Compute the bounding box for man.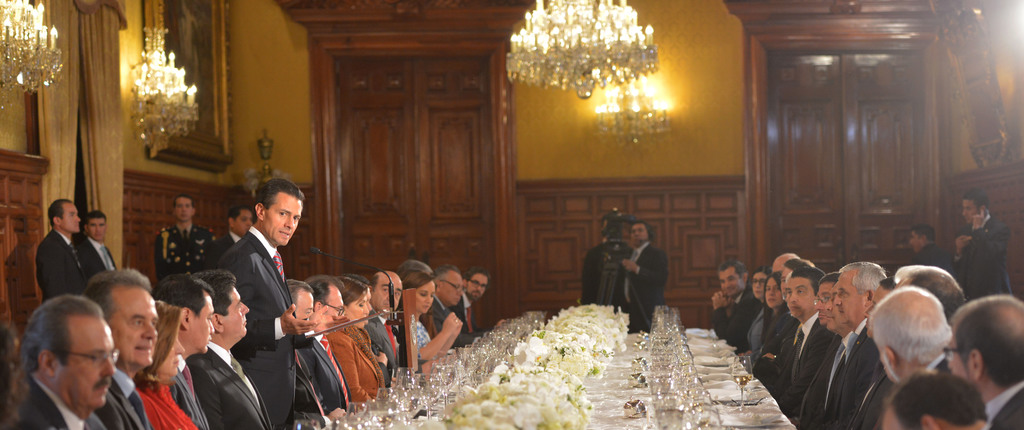
l=713, t=262, r=763, b=353.
